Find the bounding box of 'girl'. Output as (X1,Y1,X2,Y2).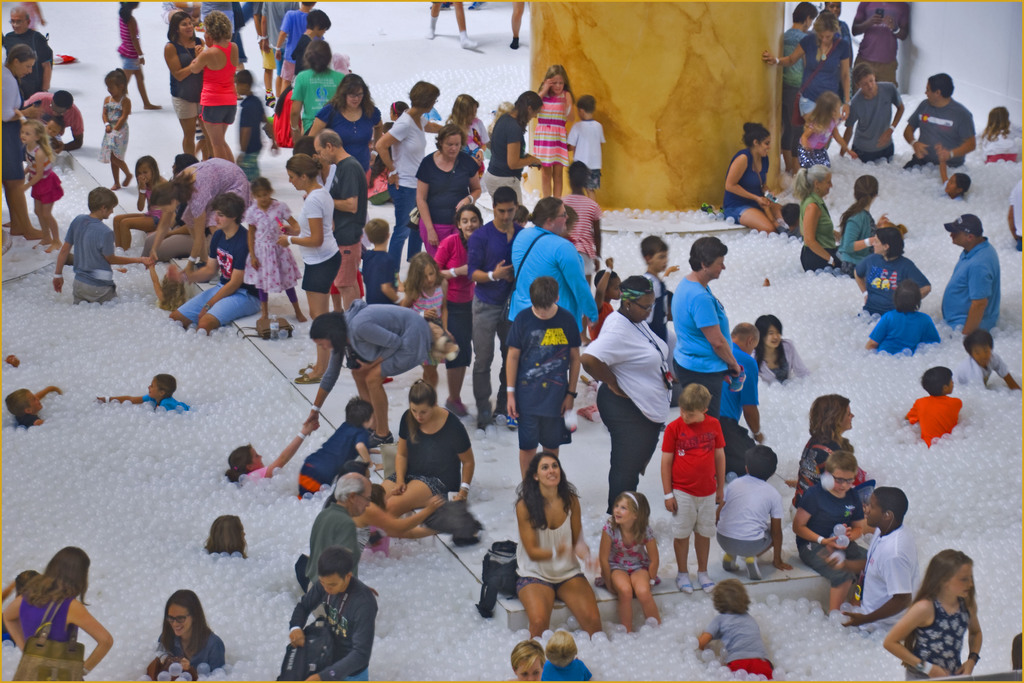
(796,95,853,168).
